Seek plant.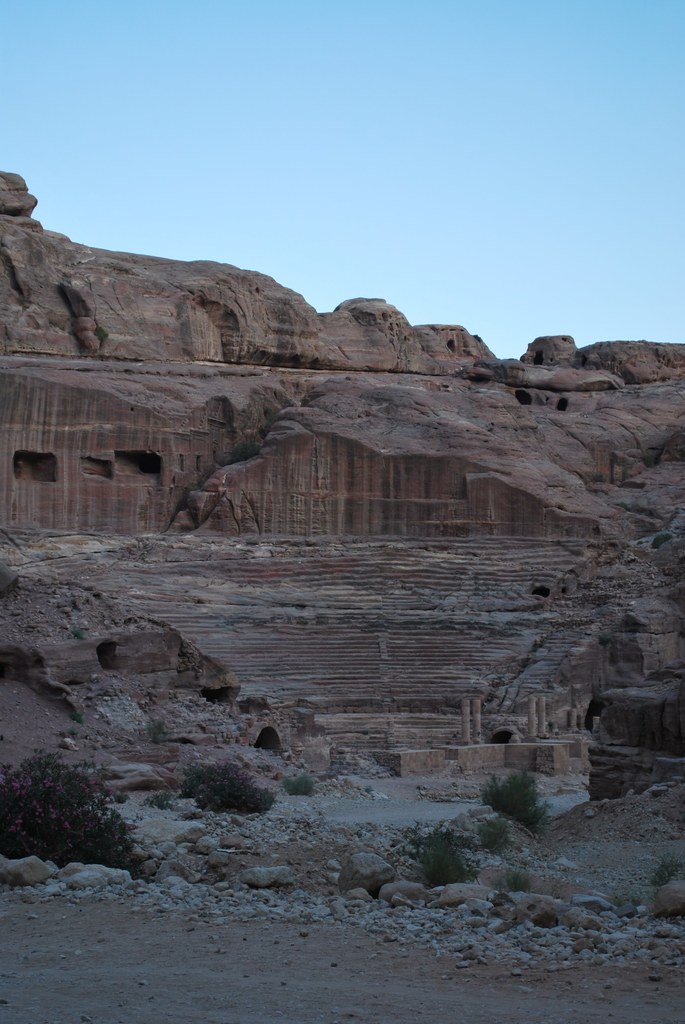
(left=471, top=764, right=579, bottom=842).
